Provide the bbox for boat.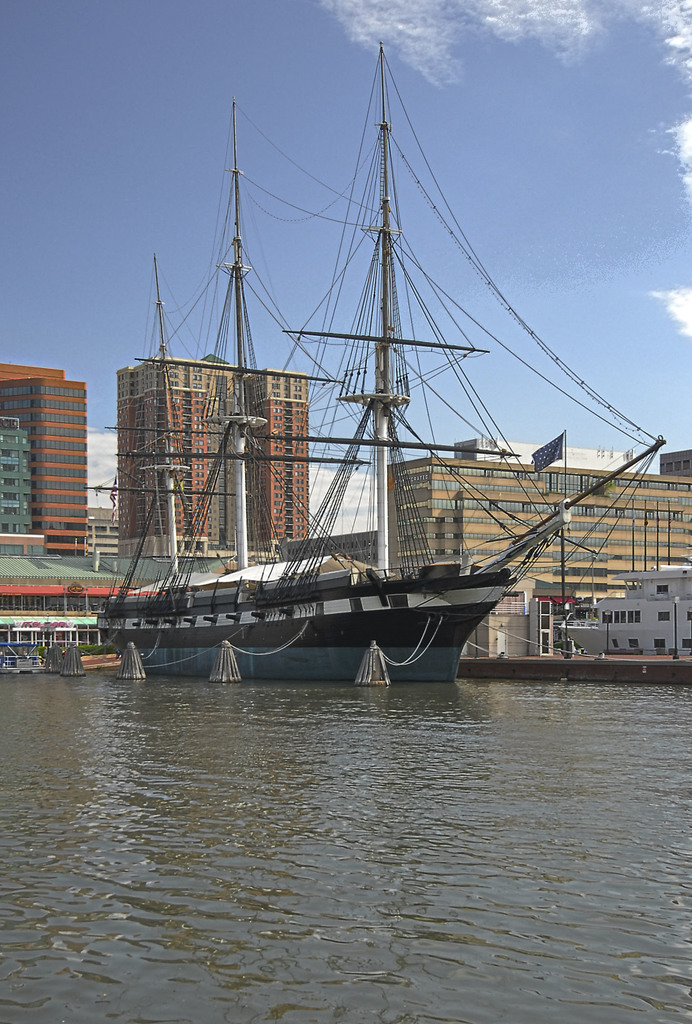
115, 52, 682, 708.
